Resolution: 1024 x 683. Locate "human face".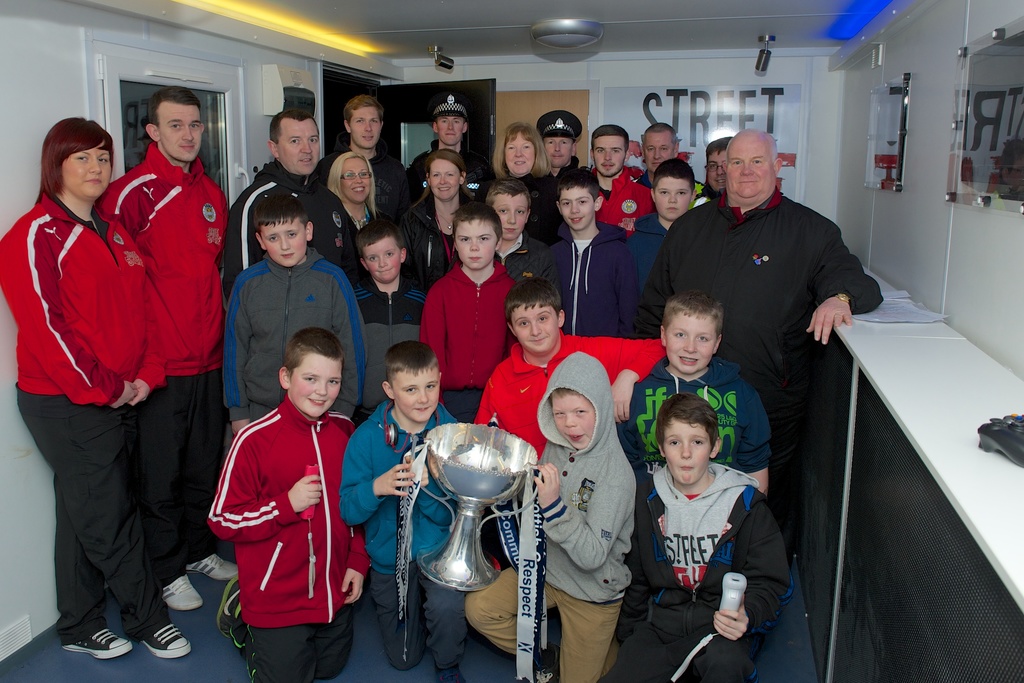
box(271, 220, 305, 262).
